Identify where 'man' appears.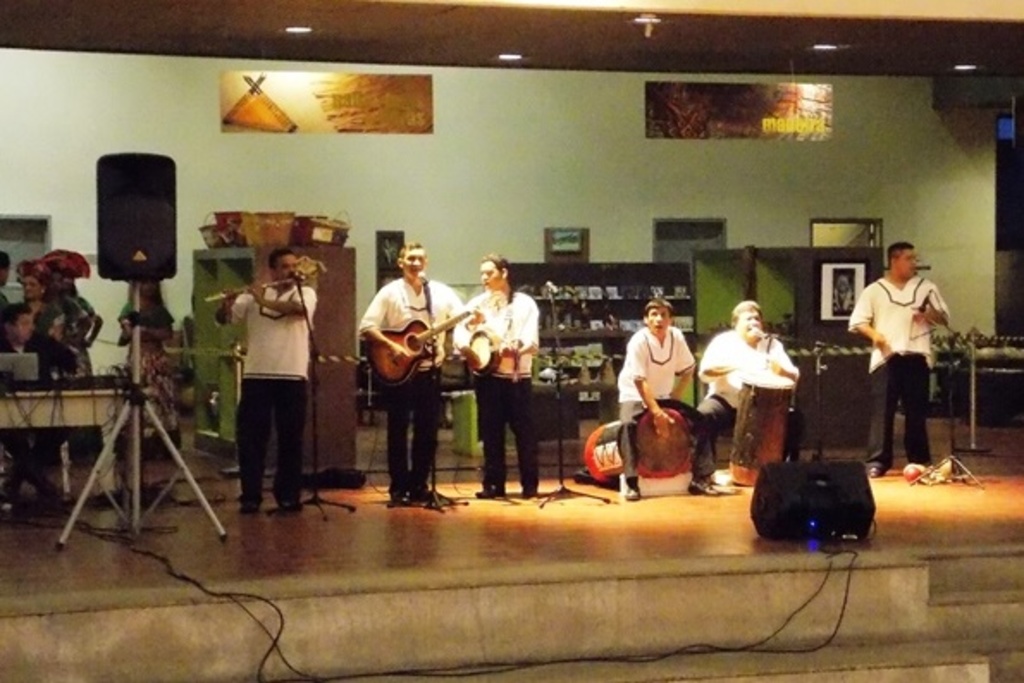
Appears at select_region(0, 303, 81, 514).
